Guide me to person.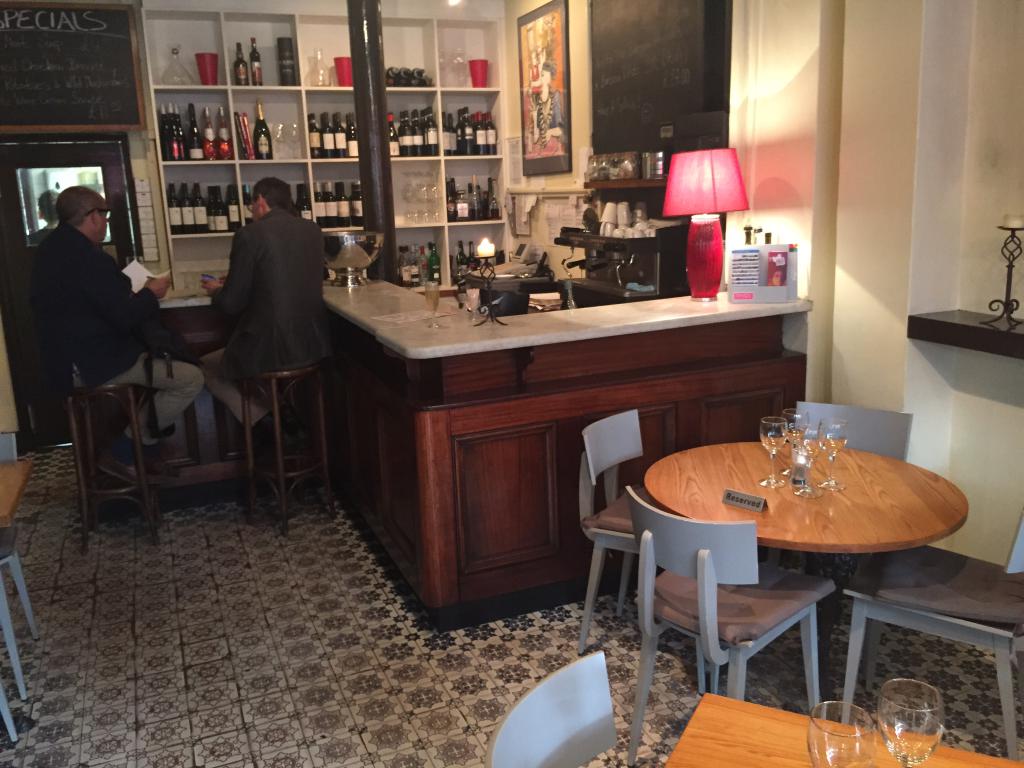
Guidance: <bbox>199, 173, 330, 457</bbox>.
